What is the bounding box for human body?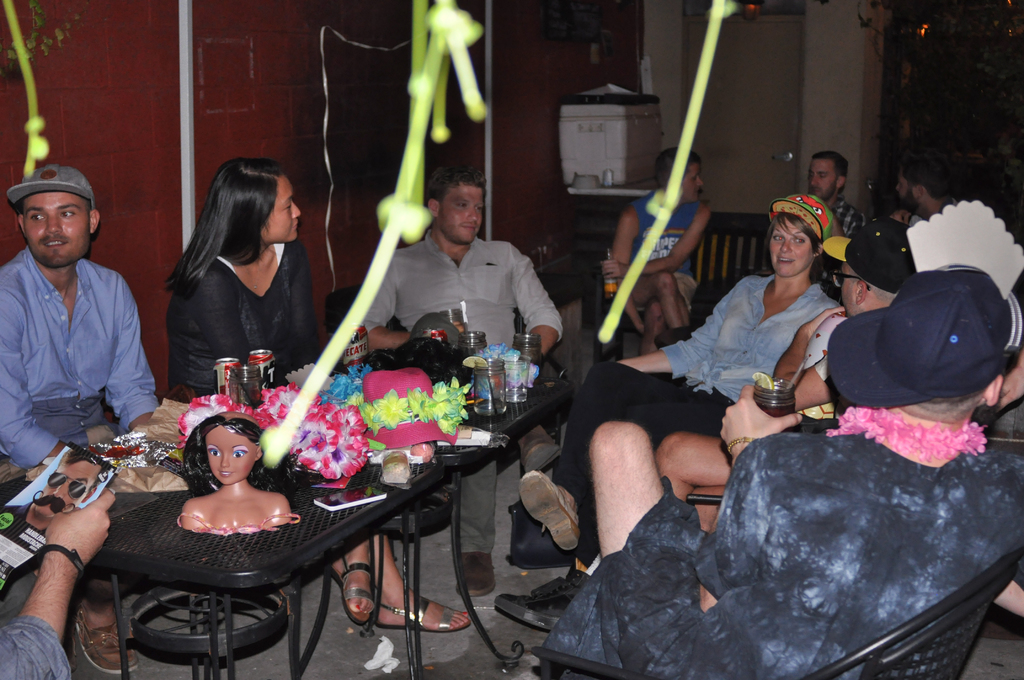
x1=892 y1=197 x2=961 y2=229.
